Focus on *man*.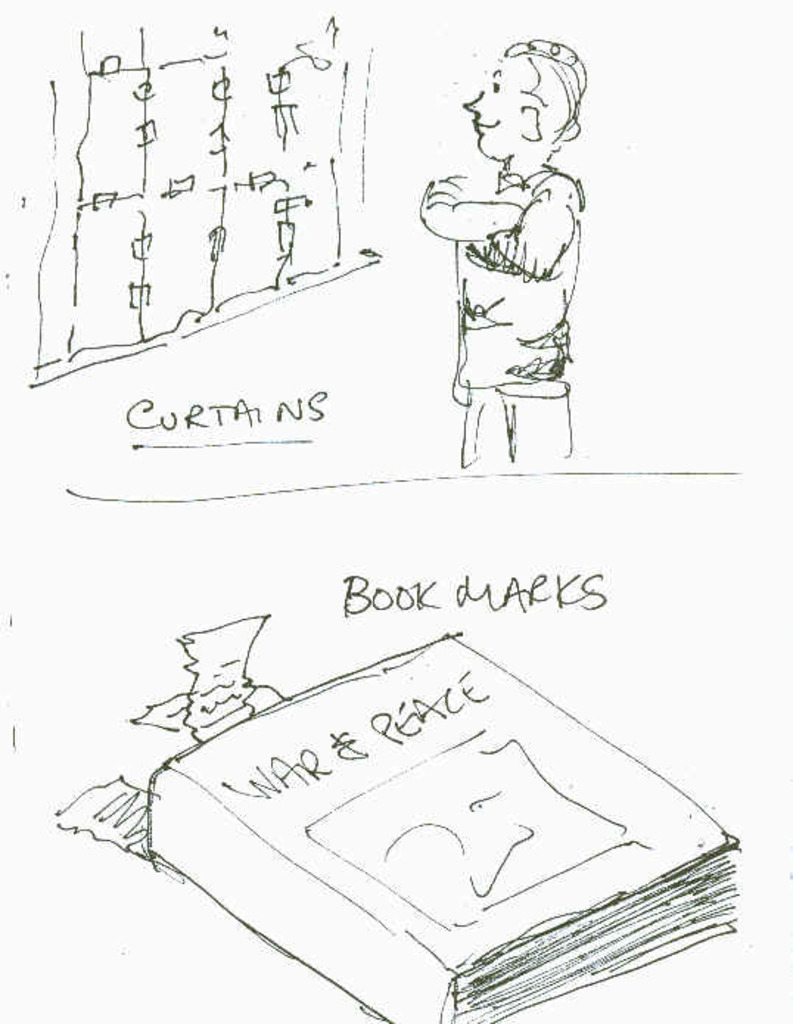
Focused at [left=368, top=46, right=609, bottom=489].
